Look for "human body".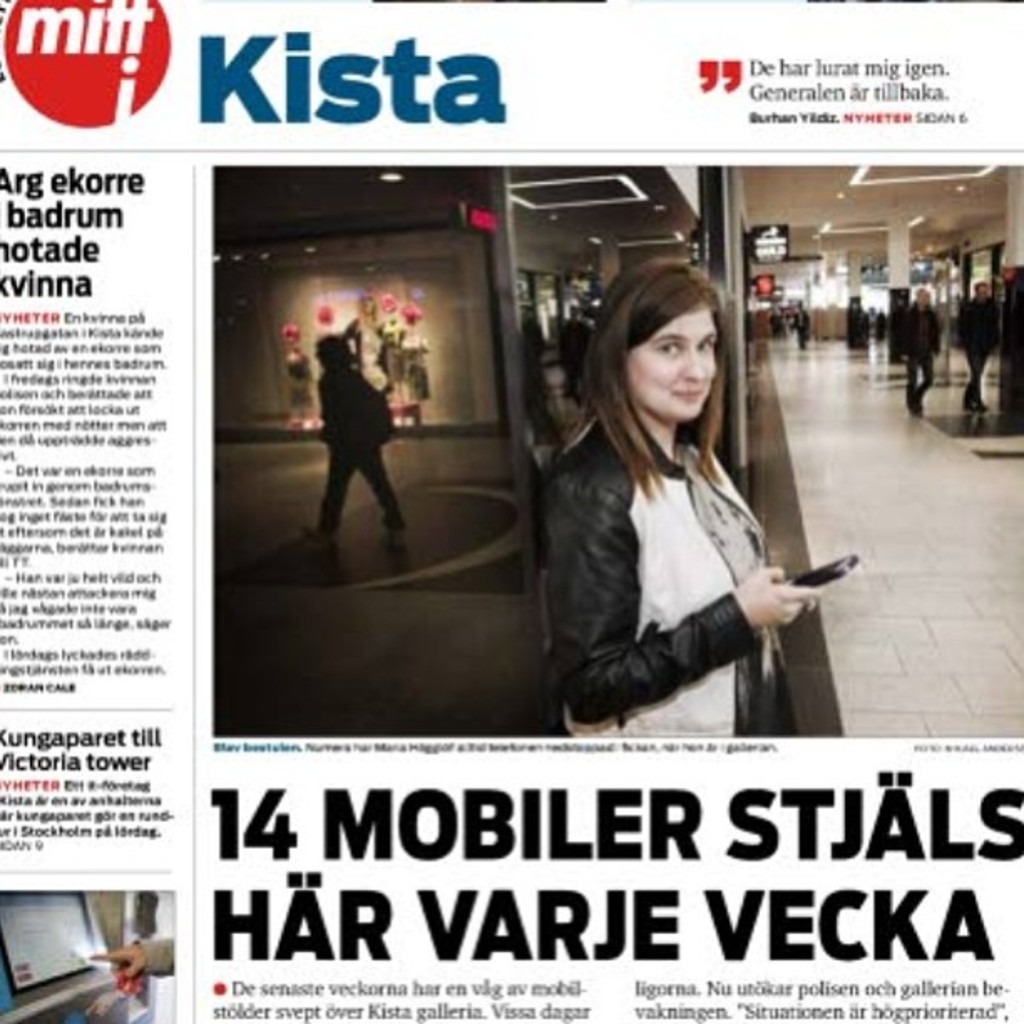
Found: select_region(535, 239, 850, 745).
